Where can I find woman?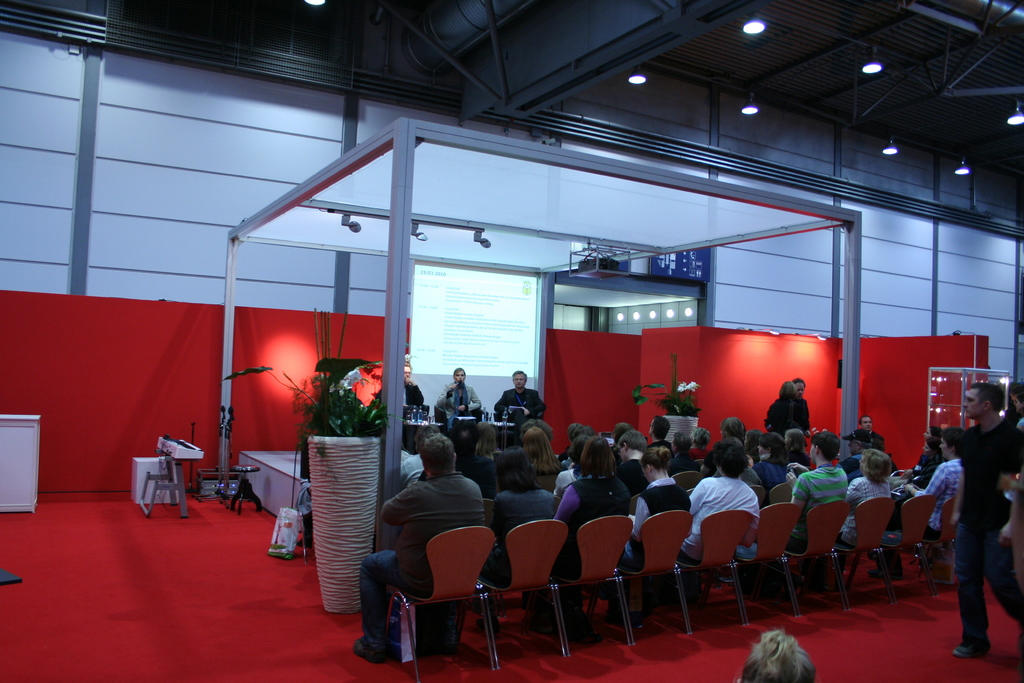
You can find it at 762:378:814:453.
